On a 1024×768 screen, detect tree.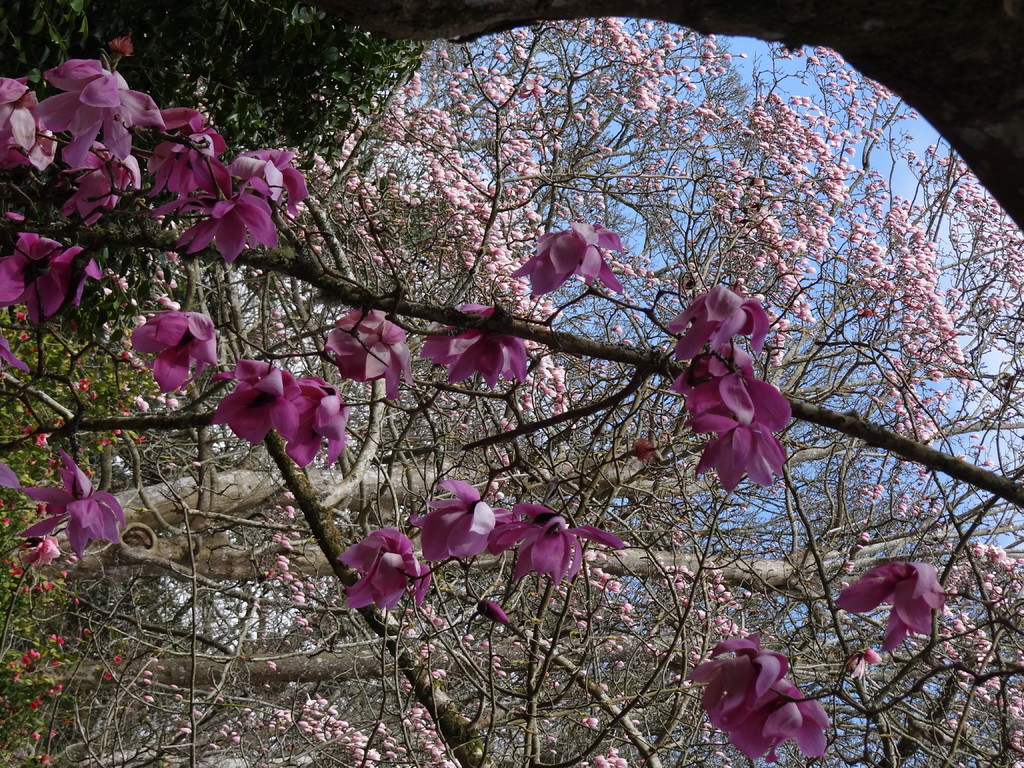
pyautogui.locateOnScreen(51, 0, 975, 767).
